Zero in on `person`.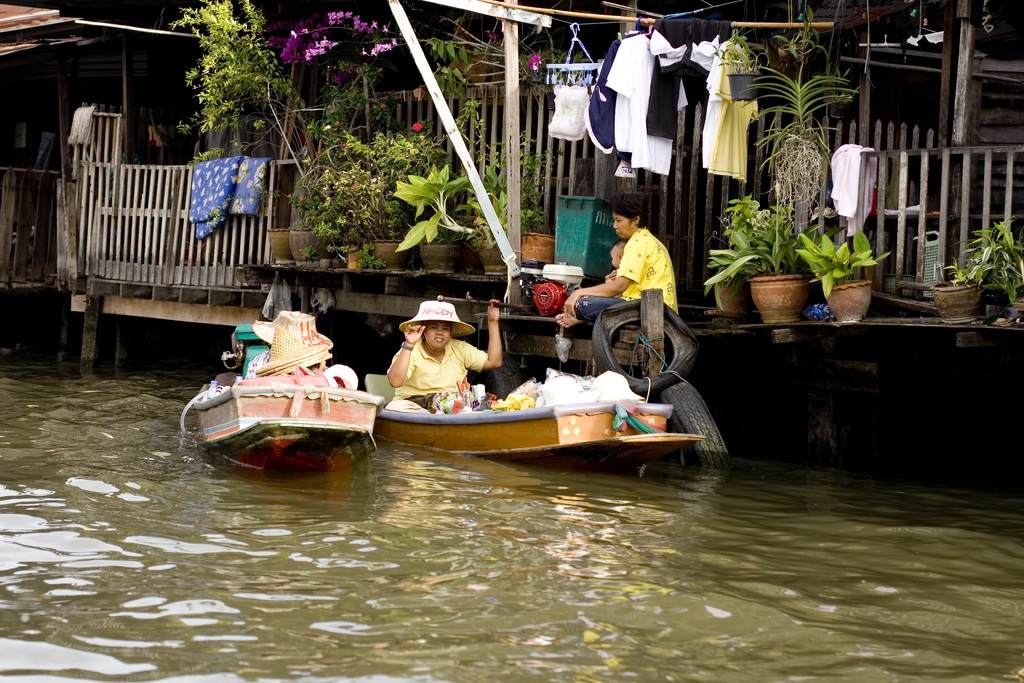
Zeroed in: 608:243:625:272.
